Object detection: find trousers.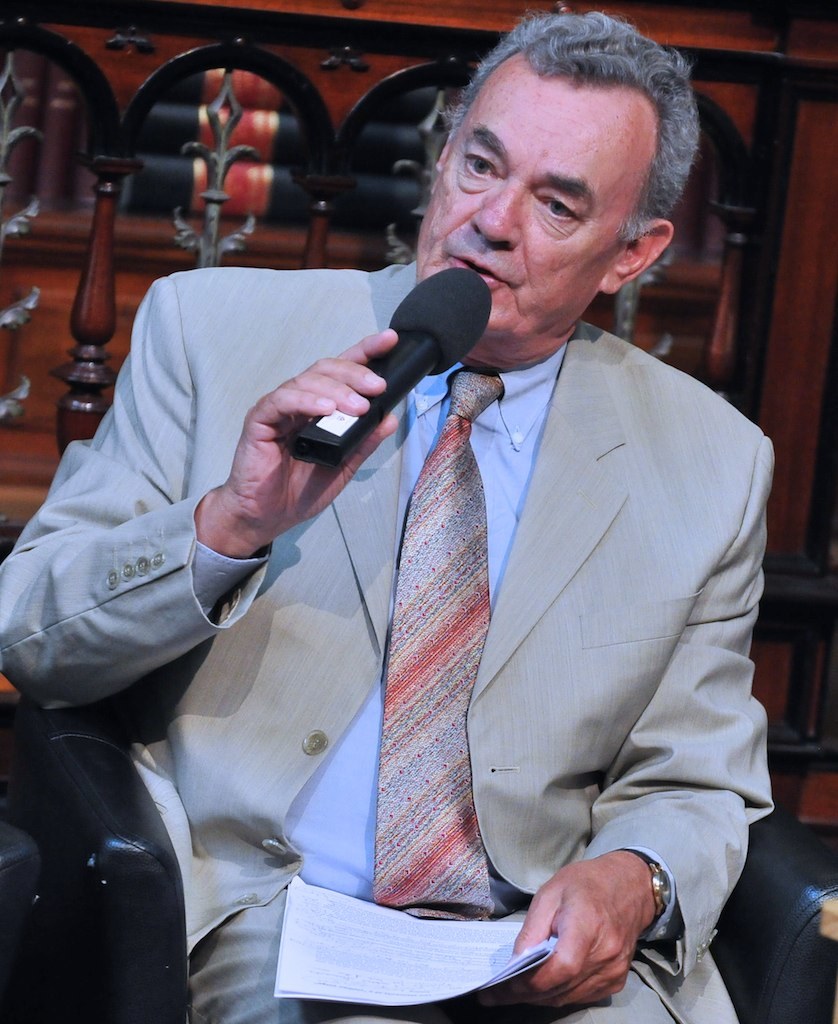
box(182, 892, 737, 1023).
